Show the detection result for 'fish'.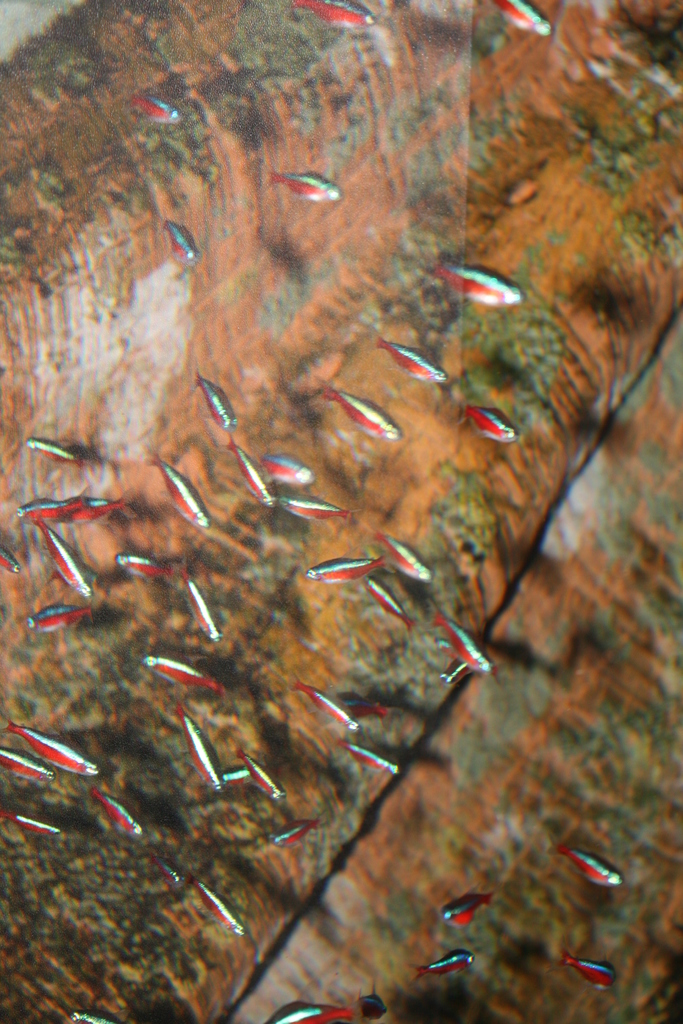
region(295, 0, 379, 32).
